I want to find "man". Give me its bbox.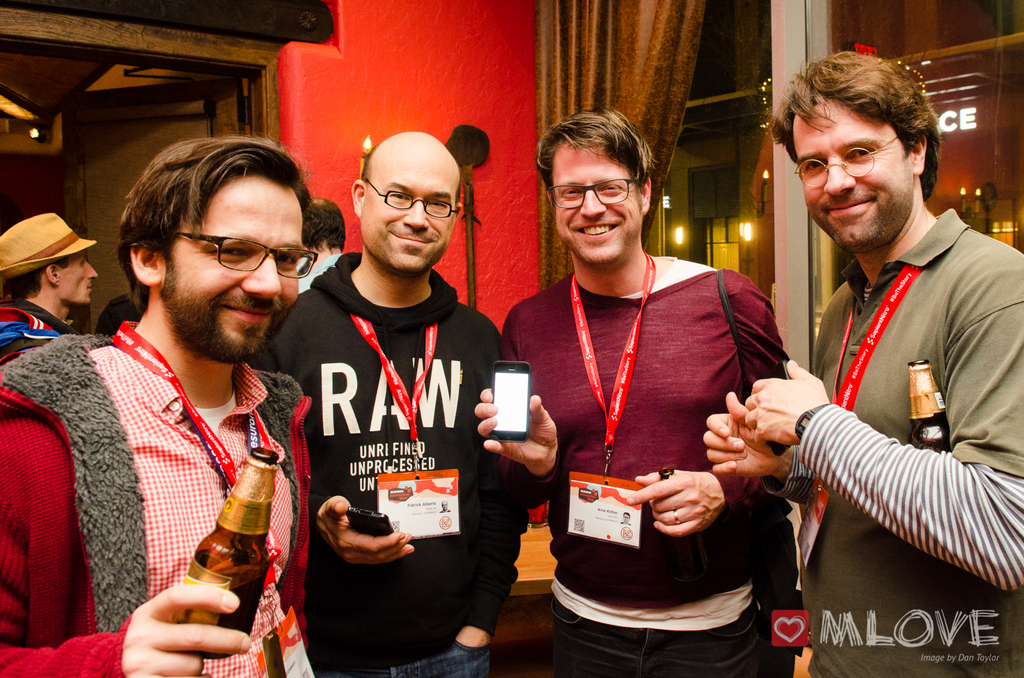
(703,47,1023,677).
